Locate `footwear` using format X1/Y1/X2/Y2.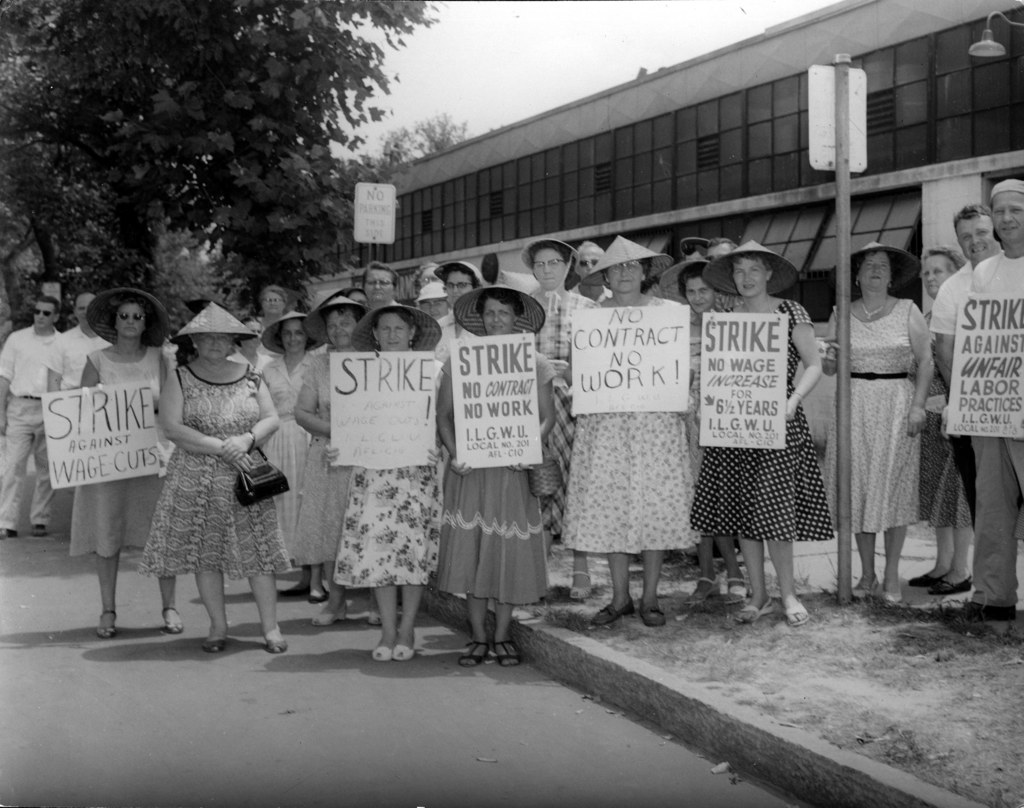
307/587/333/602.
